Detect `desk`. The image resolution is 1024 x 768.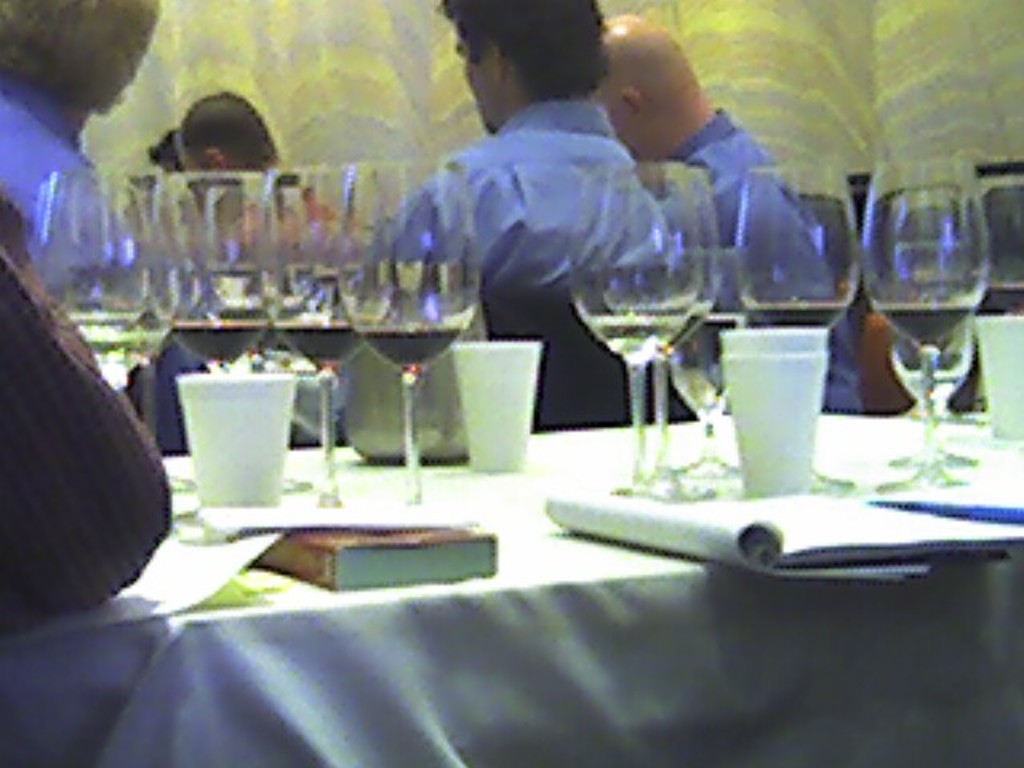
0,418,1022,766.
